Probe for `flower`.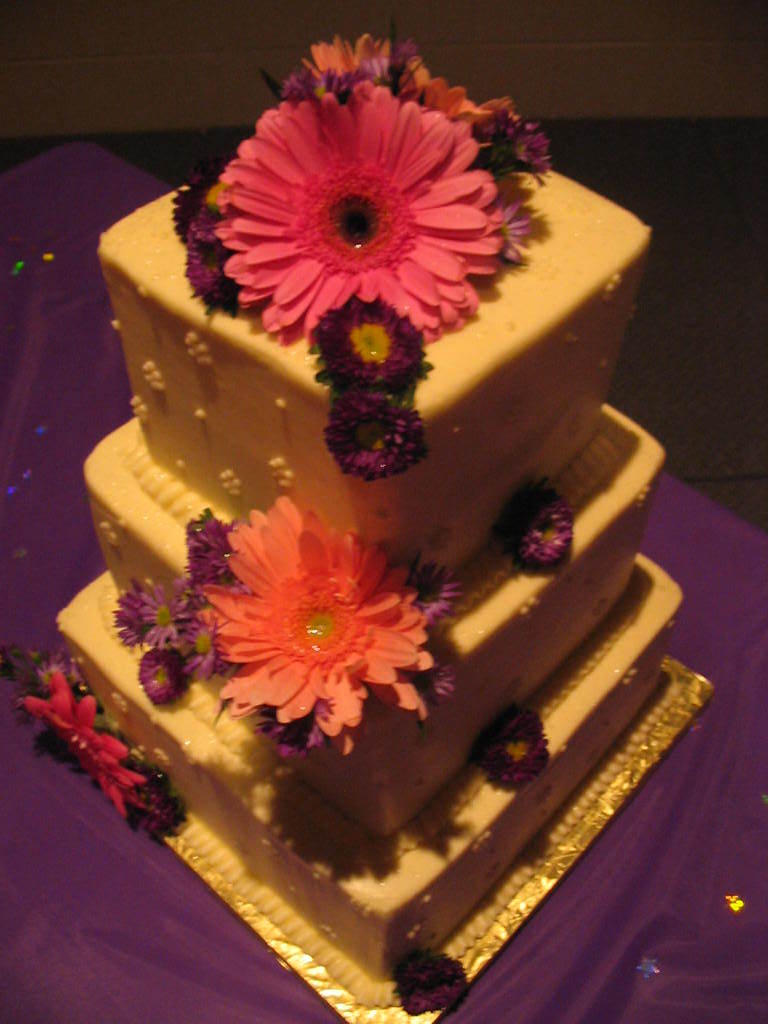
Probe result: region(414, 558, 460, 638).
